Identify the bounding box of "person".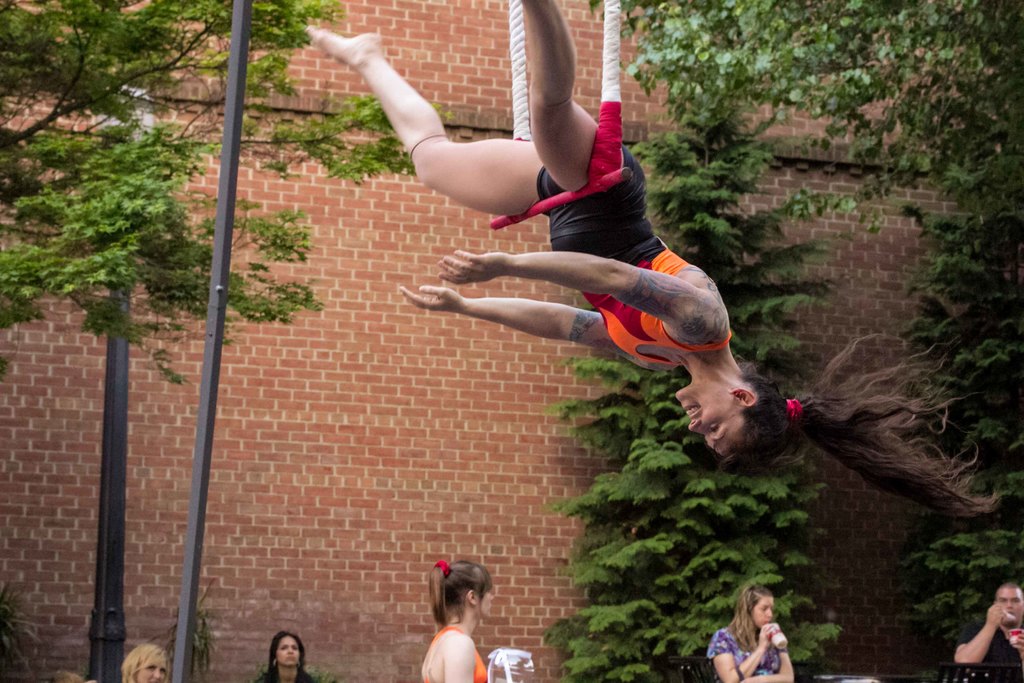
<box>303,0,1001,519</box>.
